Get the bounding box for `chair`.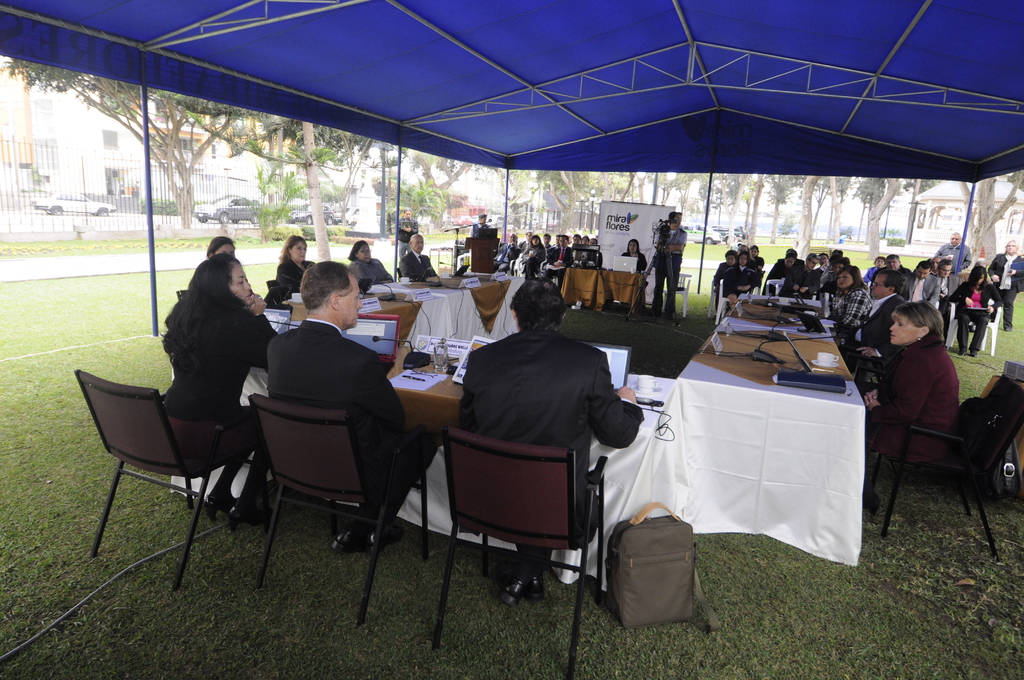
BBox(701, 268, 756, 325).
